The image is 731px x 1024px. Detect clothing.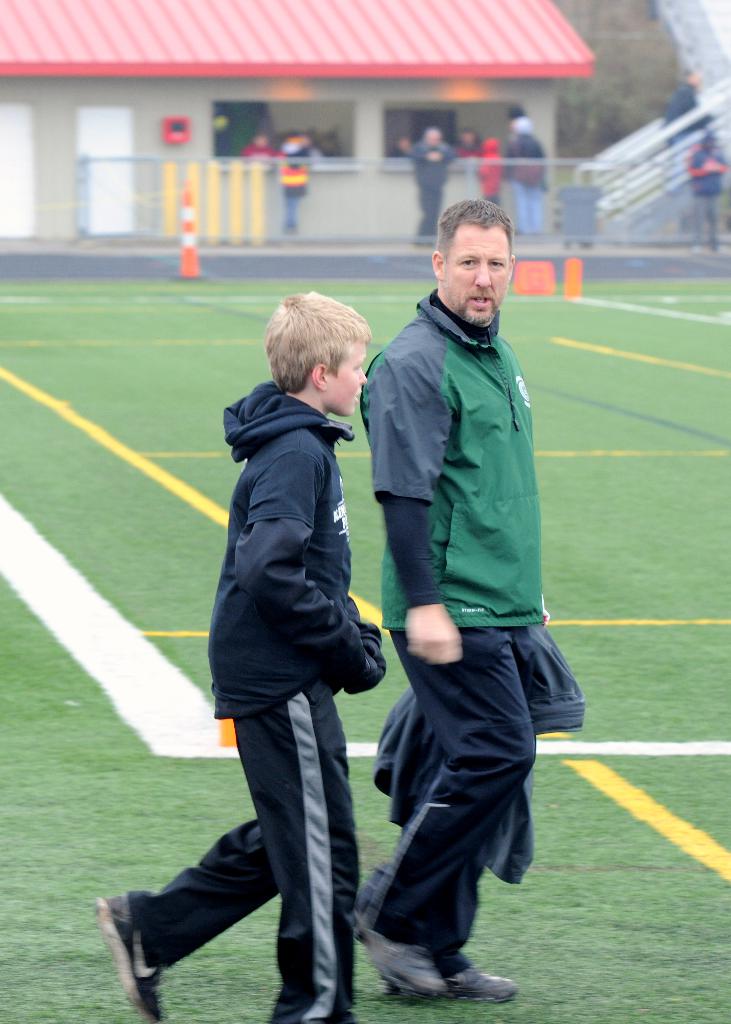
Detection: Rect(120, 376, 382, 1023).
